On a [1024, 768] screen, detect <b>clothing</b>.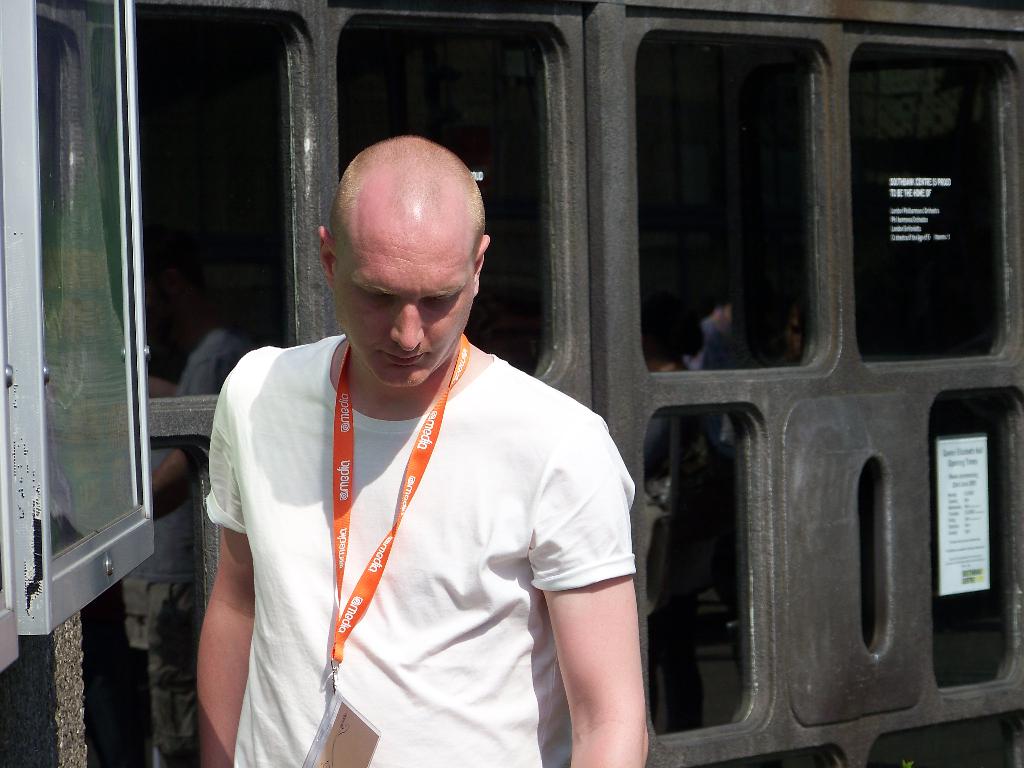
208,331,641,767.
